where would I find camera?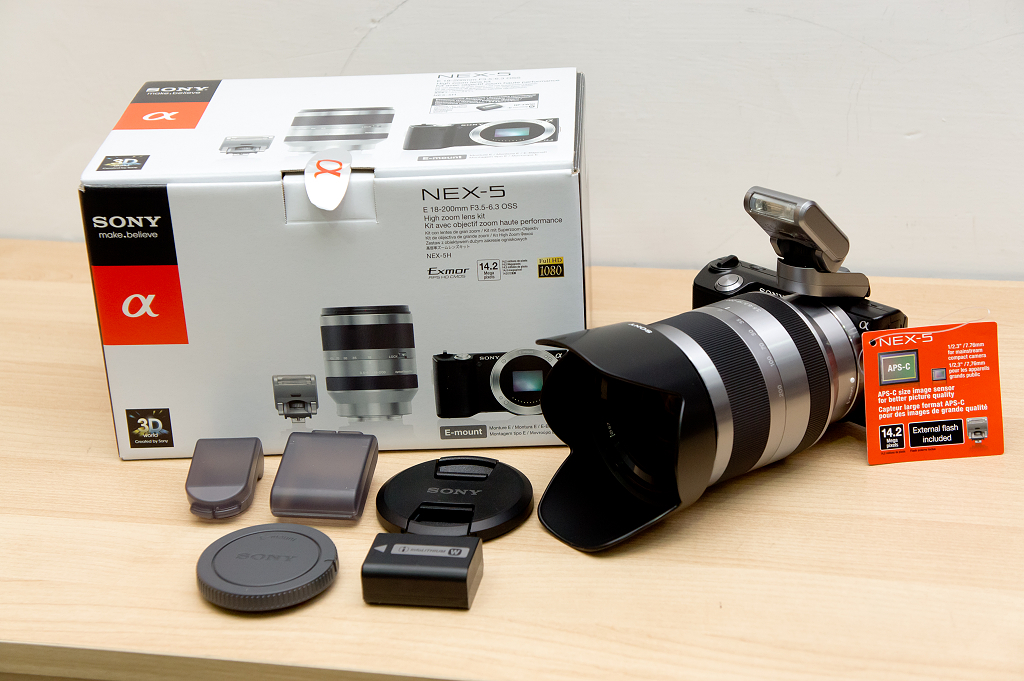
At {"left": 317, "top": 301, "right": 412, "bottom": 424}.
